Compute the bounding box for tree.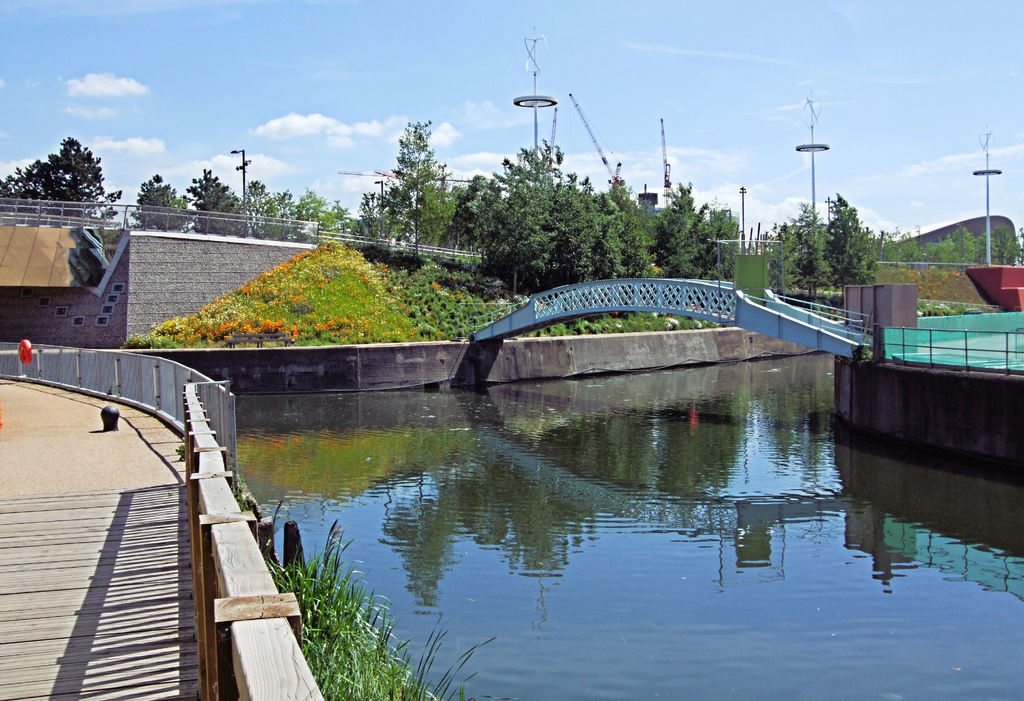
bbox=(0, 136, 120, 223).
